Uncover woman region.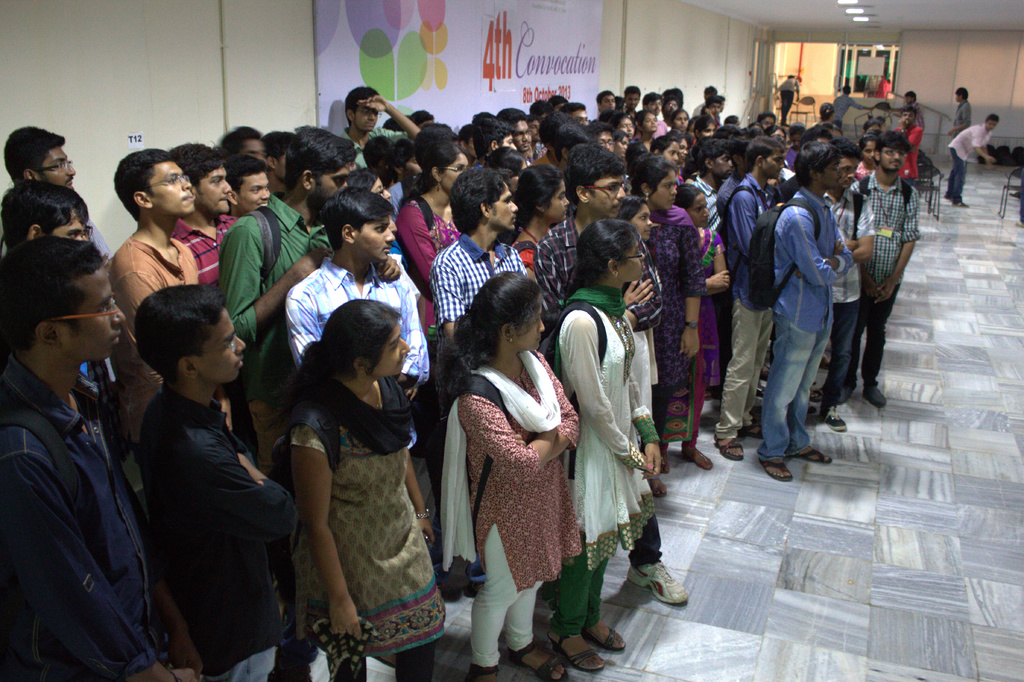
Uncovered: [left=692, top=115, right=719, bottom=150].
